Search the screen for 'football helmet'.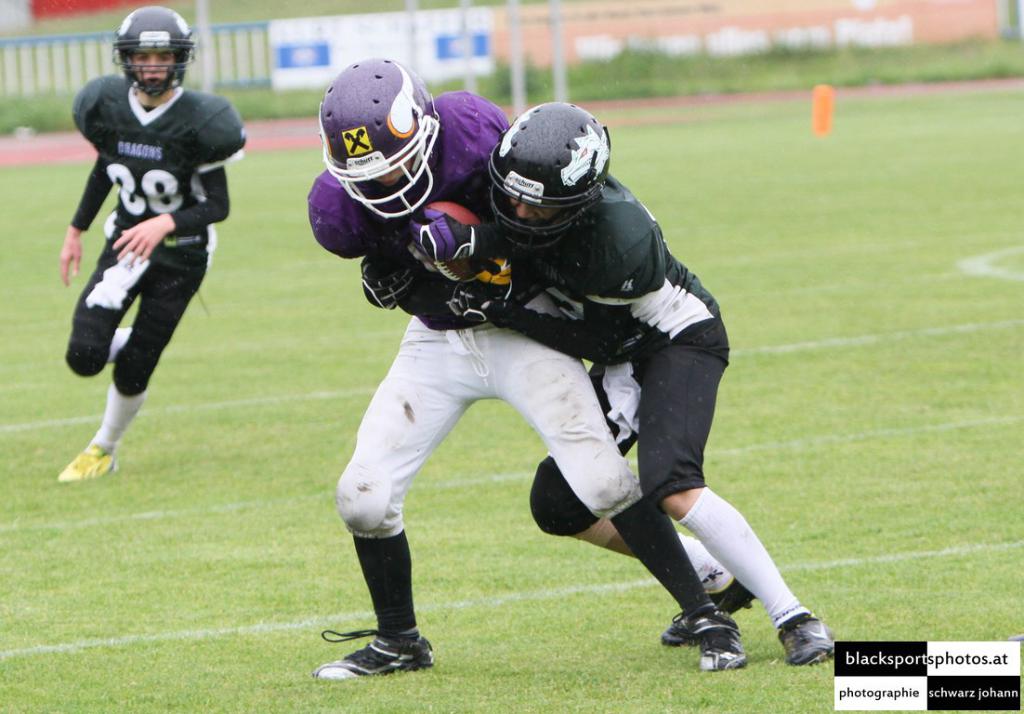
Found at box=[300, 46, 441, 255].
